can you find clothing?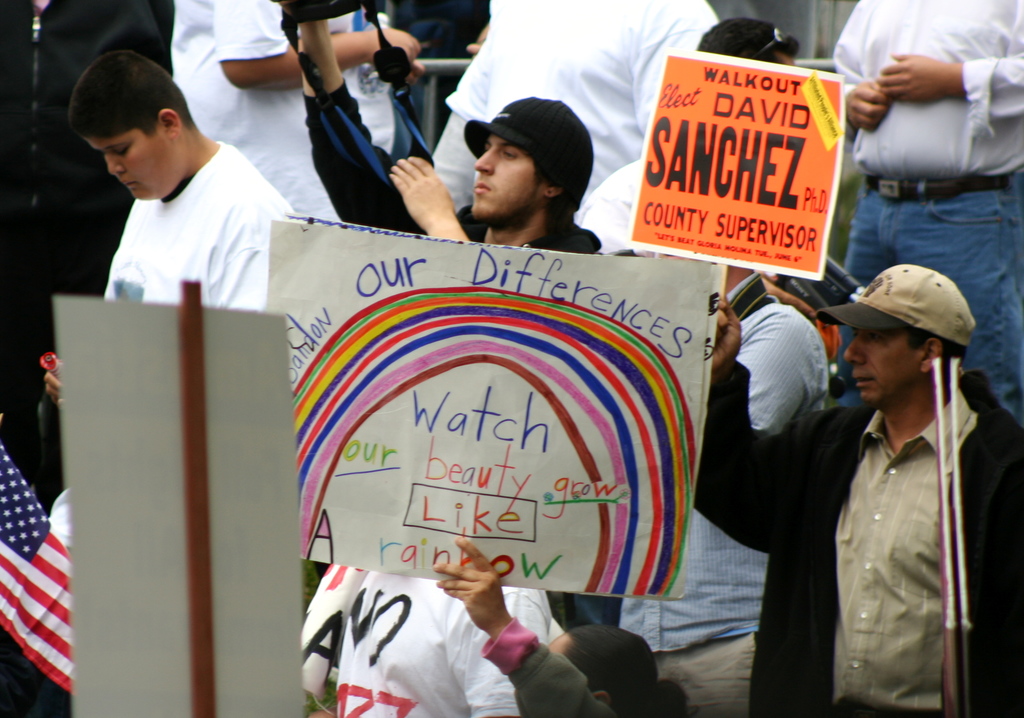
Yes, bounding box: 764:338:998:708.
